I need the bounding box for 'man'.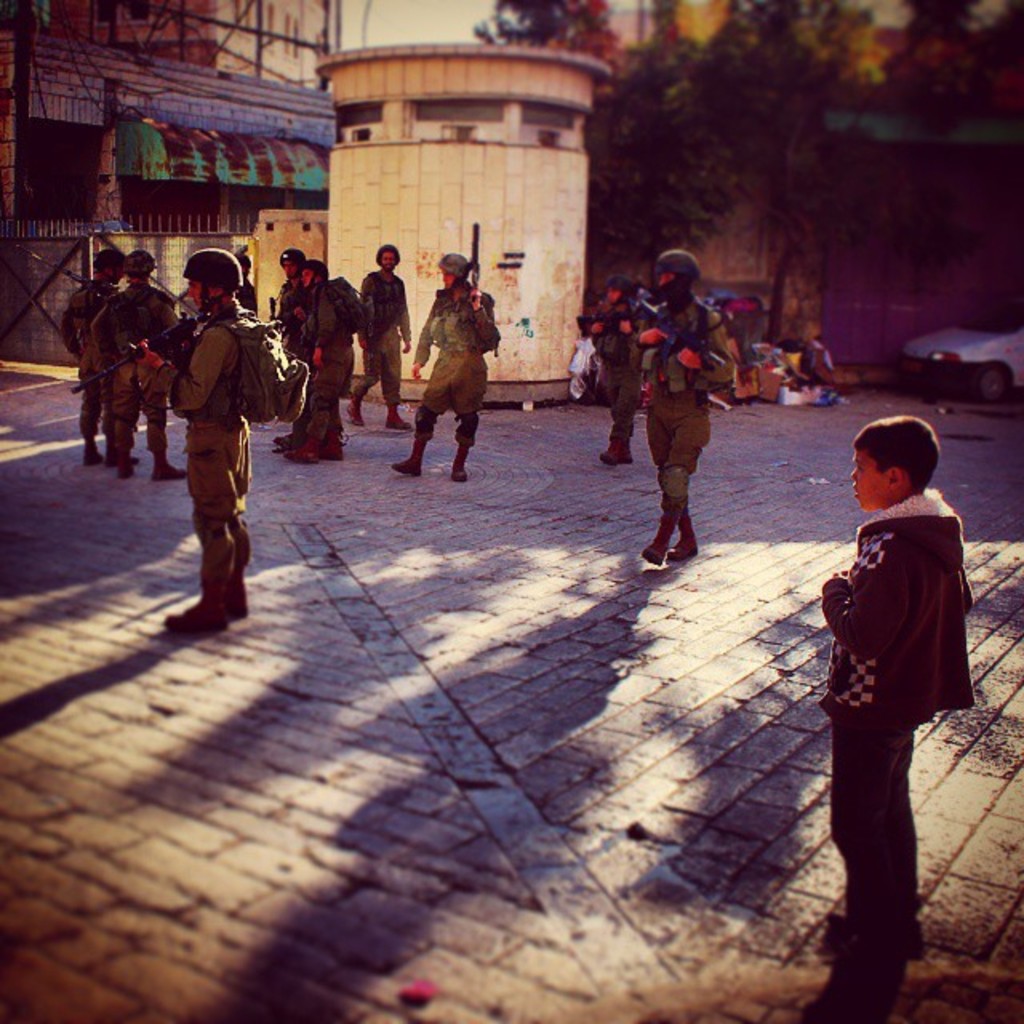
Here it is: [left=283, top=256, right=357, bottom=464].
